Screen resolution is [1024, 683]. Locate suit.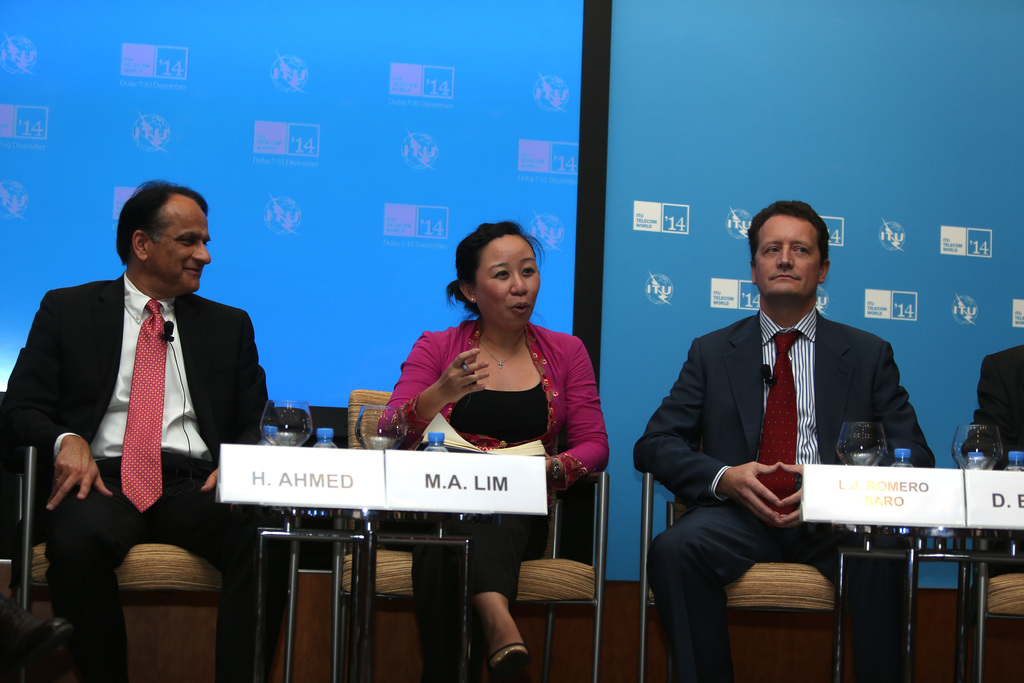
bbox=[960, 341, 1023, 571].
